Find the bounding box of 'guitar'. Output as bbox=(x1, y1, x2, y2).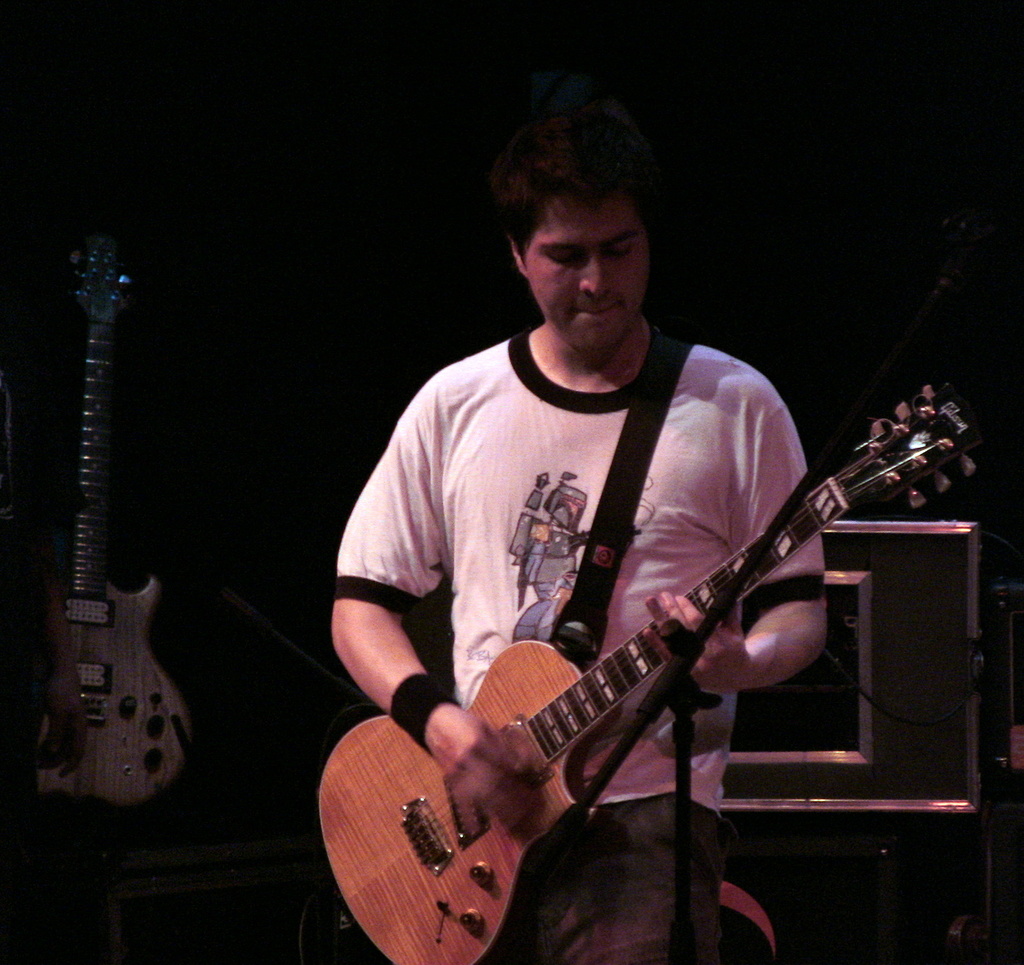
bbox=(25, 232, 190, 809).
